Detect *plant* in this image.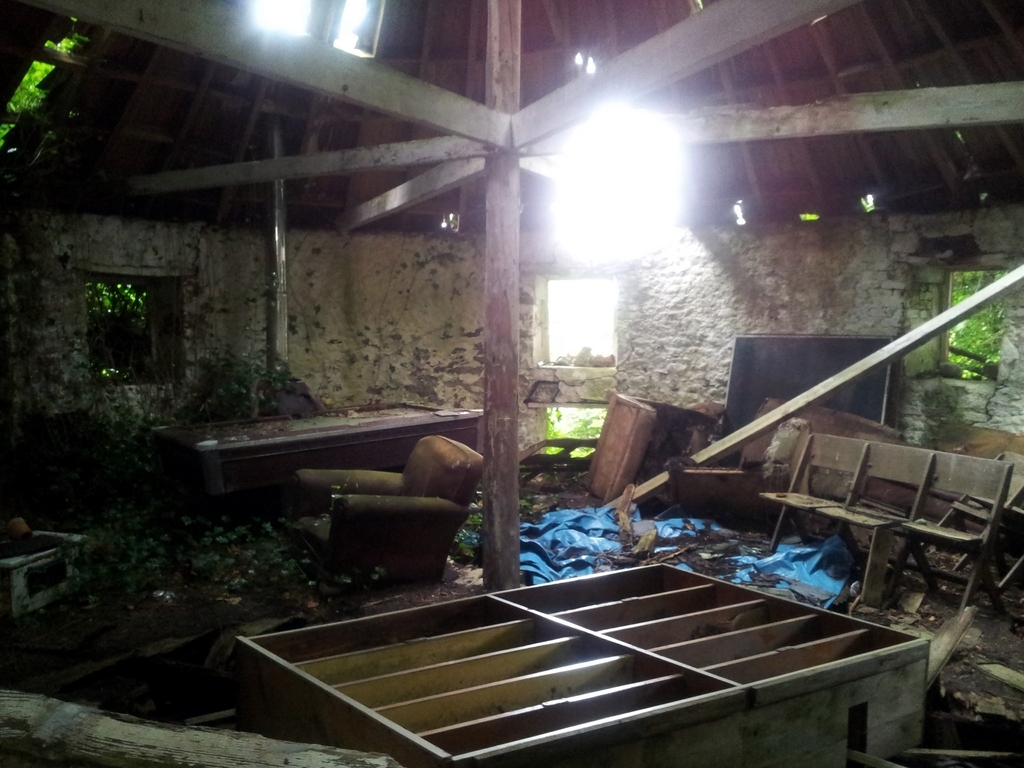
Detection: Rect(550, 407, 606, 465).
